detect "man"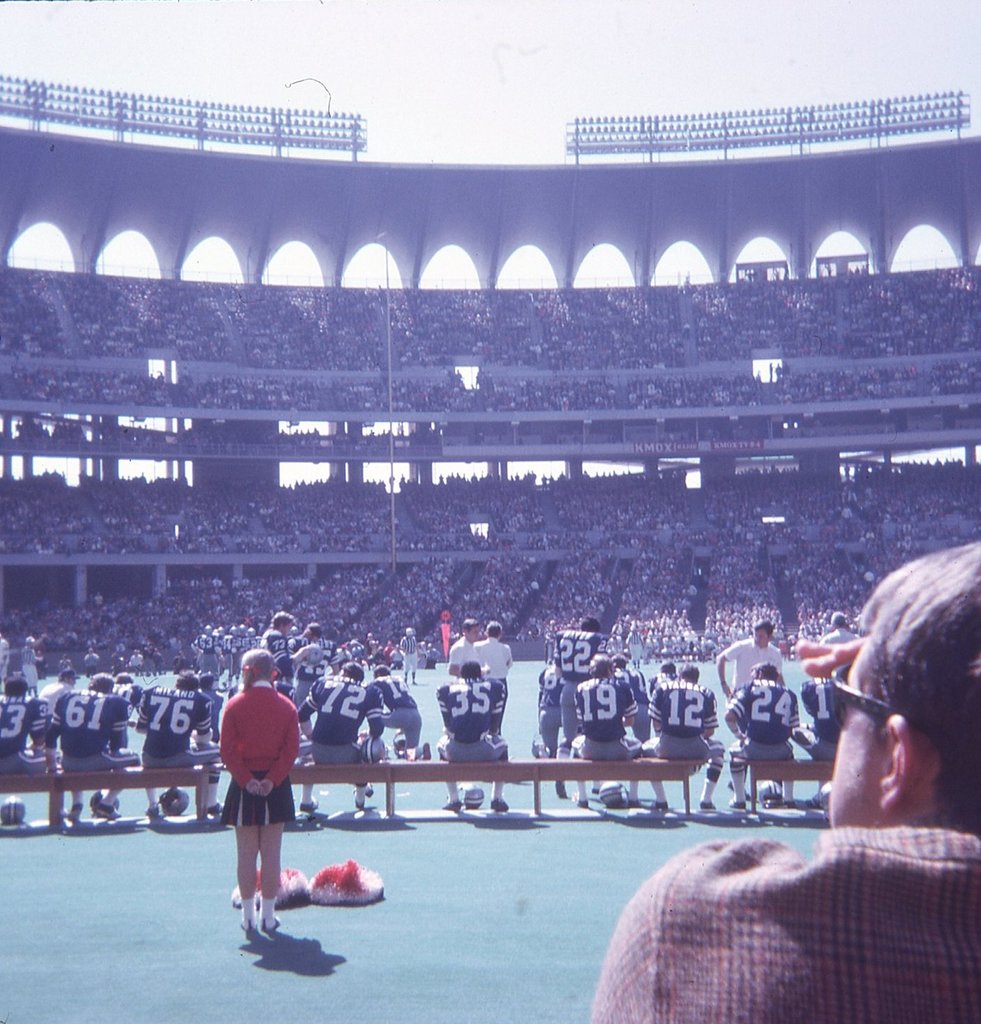
bbox=(641, 665, 725, 814)
